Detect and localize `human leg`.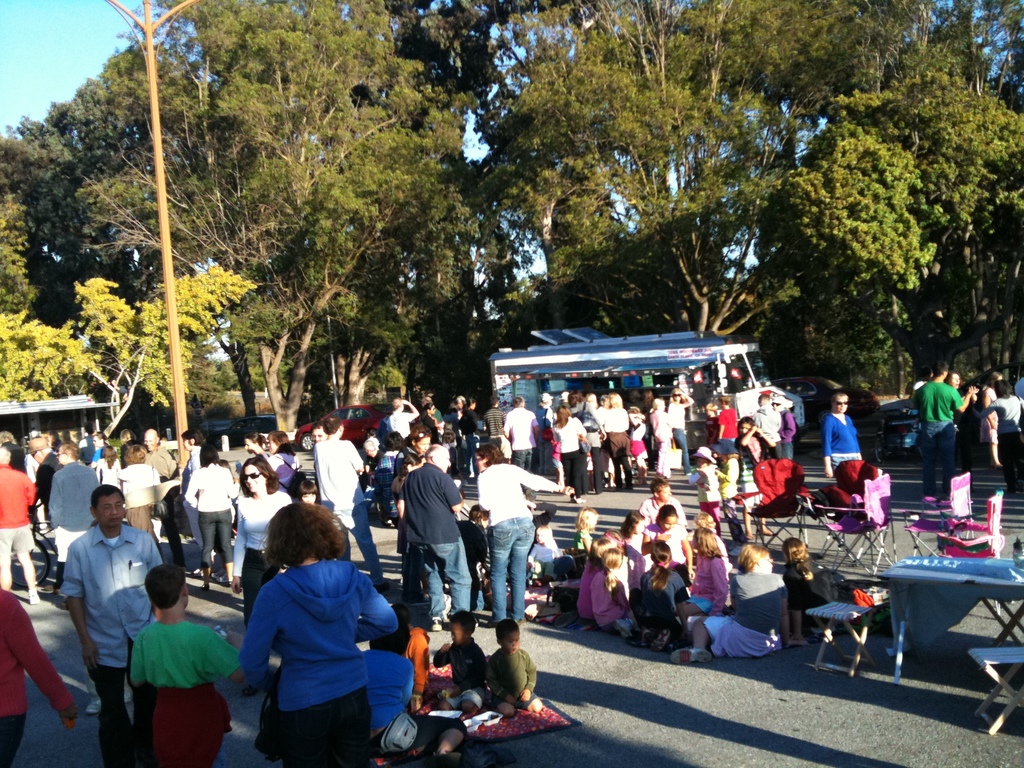
Localized at (x1=198, y1=511, x2=217, y2=595).
